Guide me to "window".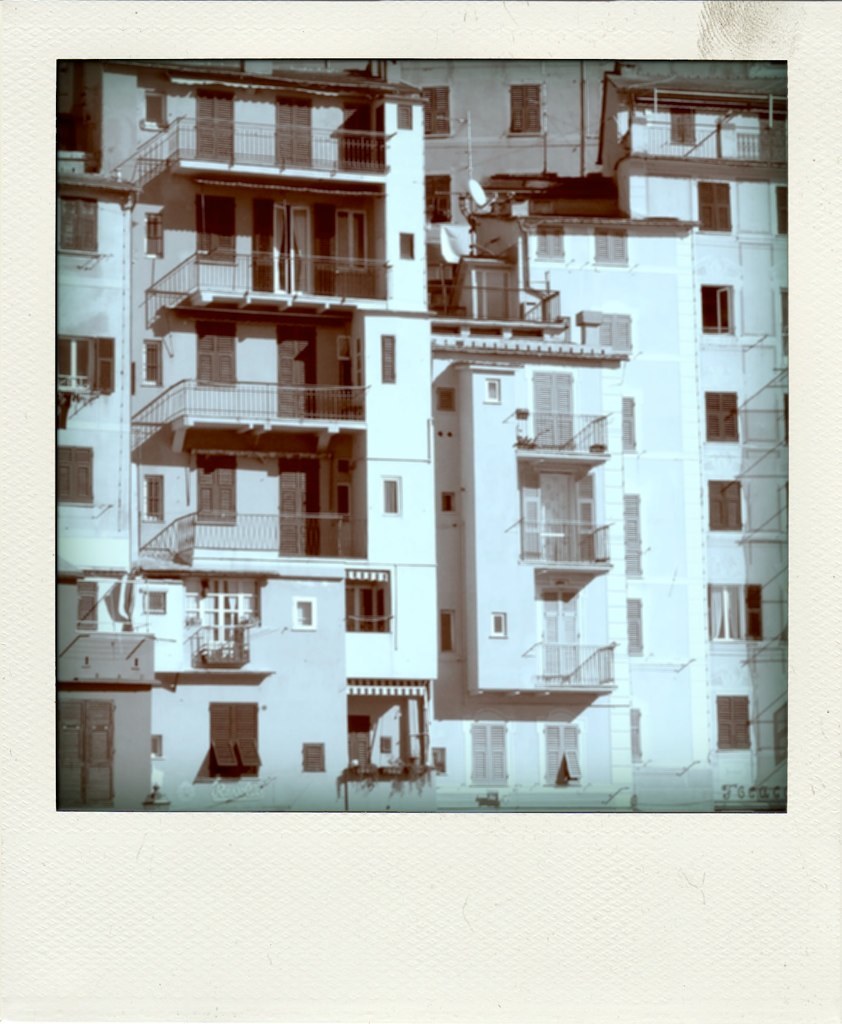
Guidance: 346:575:390:632.
